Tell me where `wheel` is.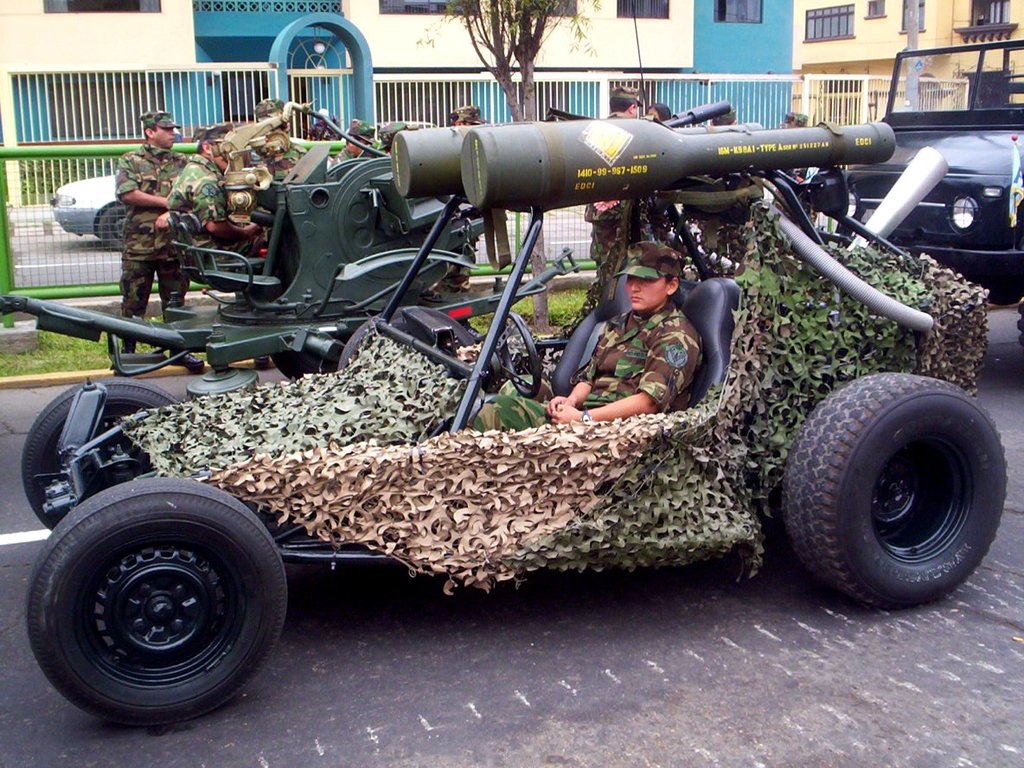
`wheel` is at (x1=95, y1=206, x2=131, y2=250).
